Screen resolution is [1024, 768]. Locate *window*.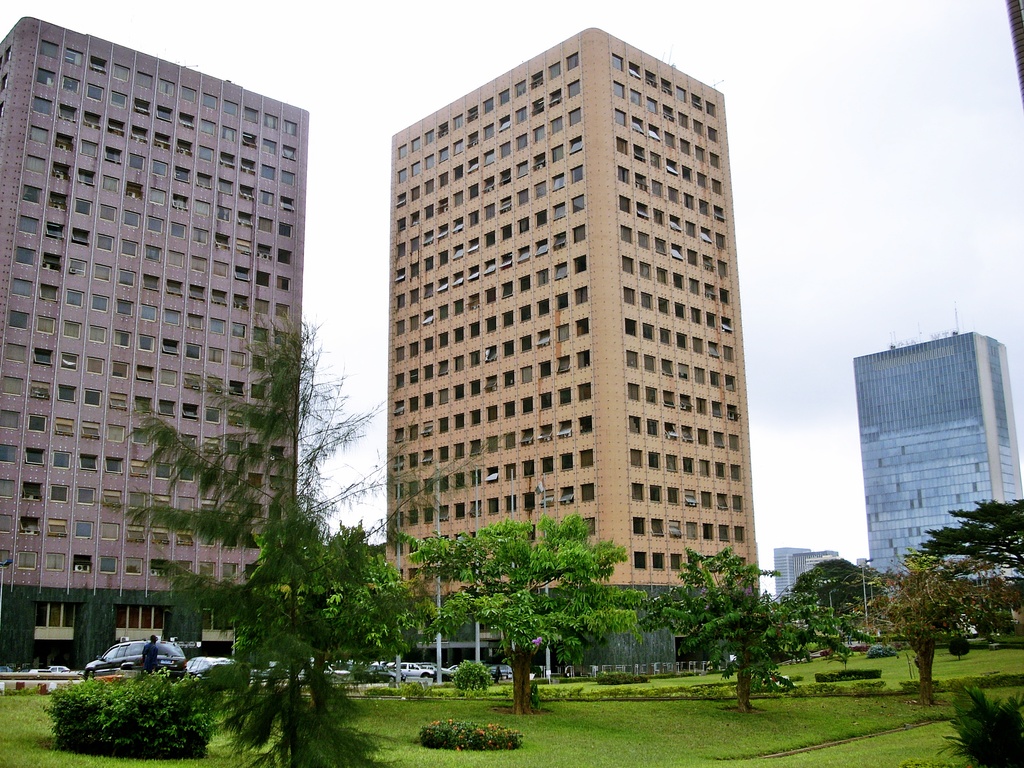
box=[521, 364, 532, 385].
